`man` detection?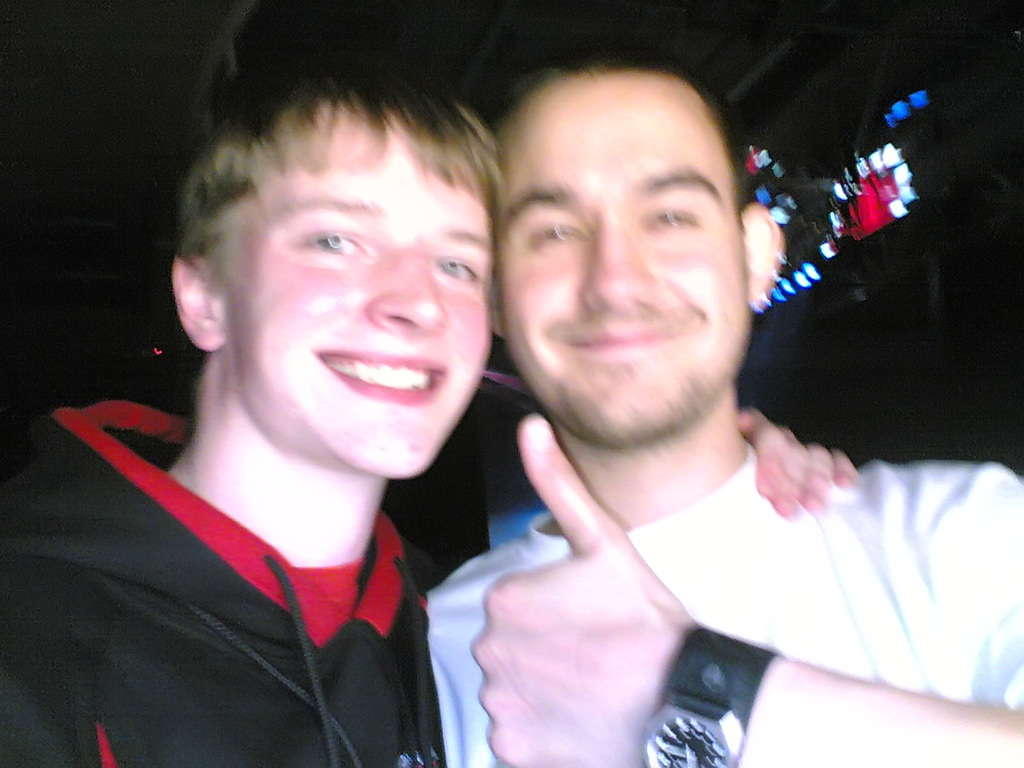
detection(0, 70, 862, 767)
